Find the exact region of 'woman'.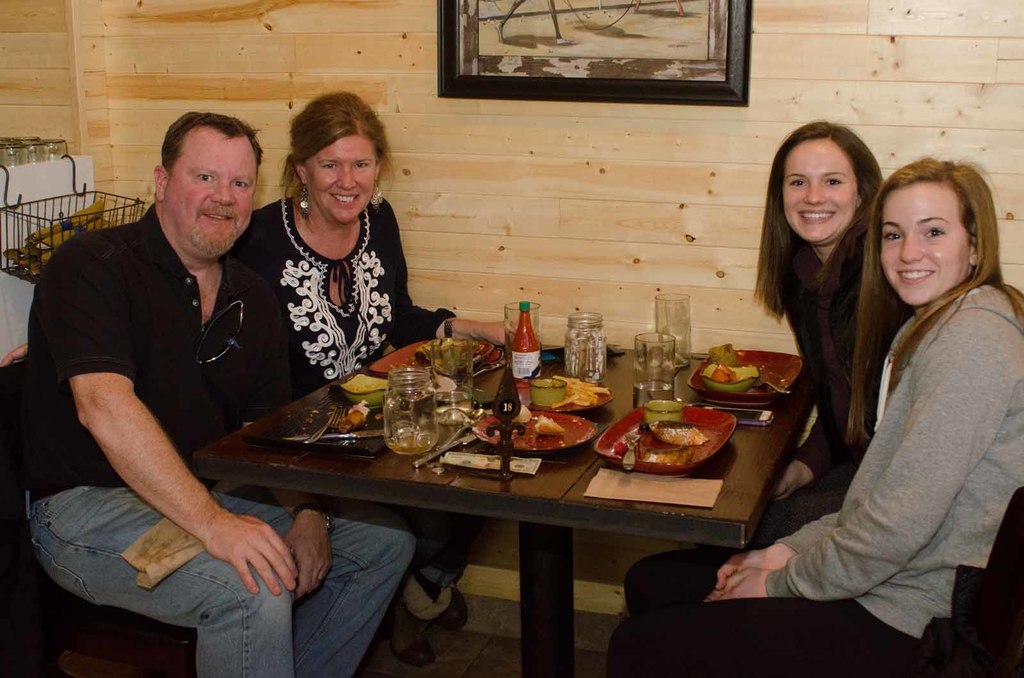
Exact region: 0:88:507:665.
